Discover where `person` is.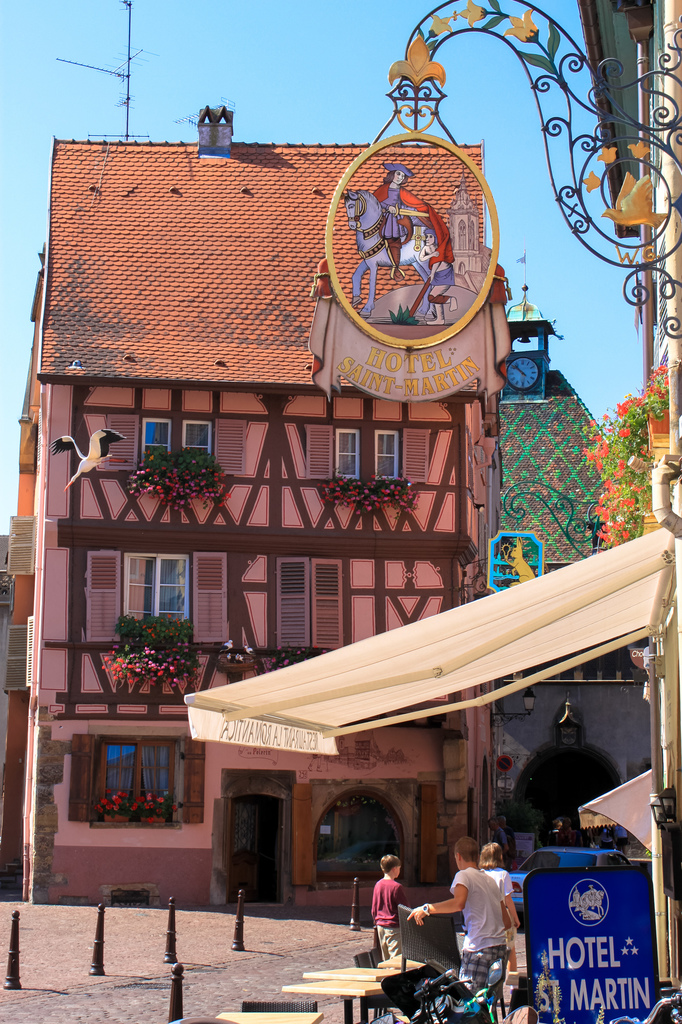
Discovered at (405,827,518,1023).
